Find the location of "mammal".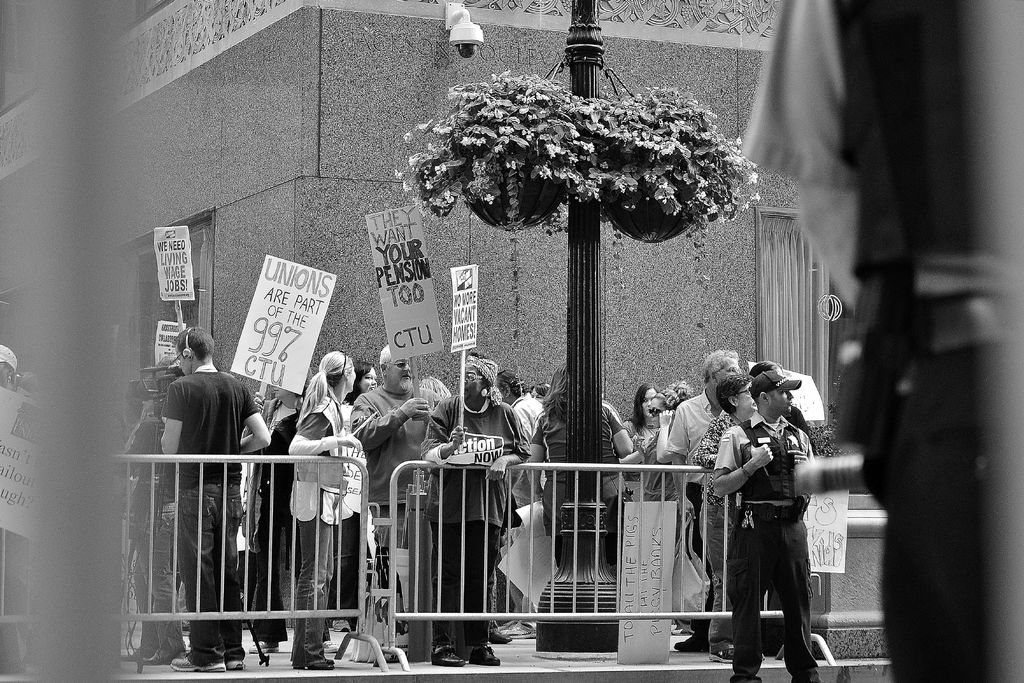
Location: {"x1": 500, "y1": 366, "x2": 548, "y2": 456}.
